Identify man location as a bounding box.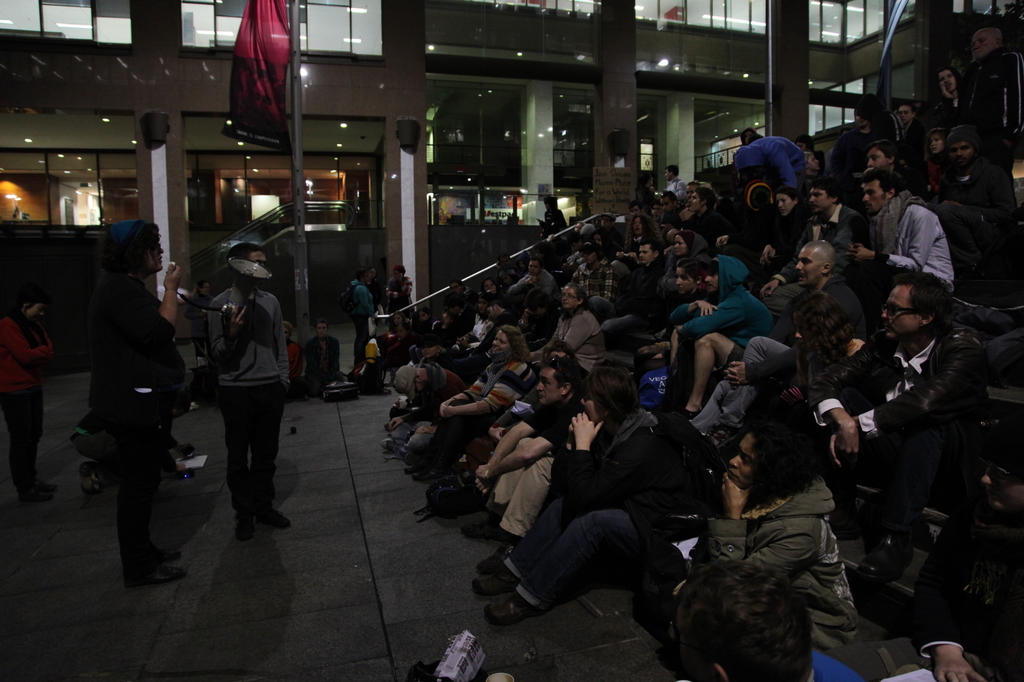
(x1=970, y1=30, x2=1023, y2=210).
